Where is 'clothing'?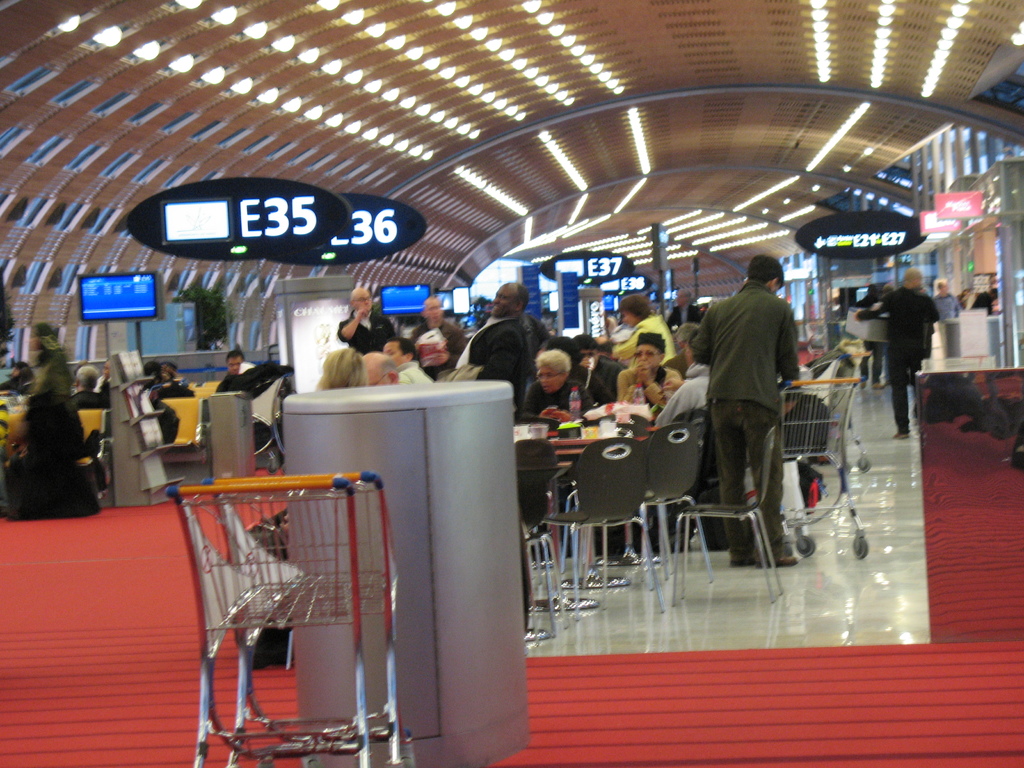
l=154, t=380, r=195, b=399.
